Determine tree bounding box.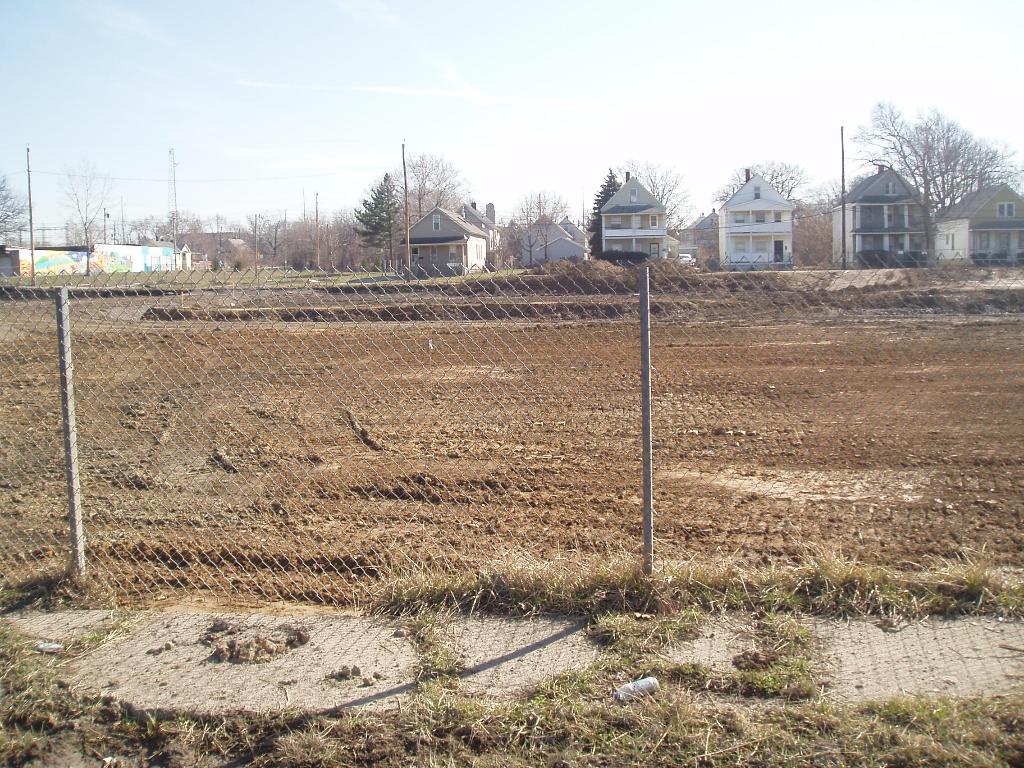
Determined: crop(587, 169, 623, 260).
